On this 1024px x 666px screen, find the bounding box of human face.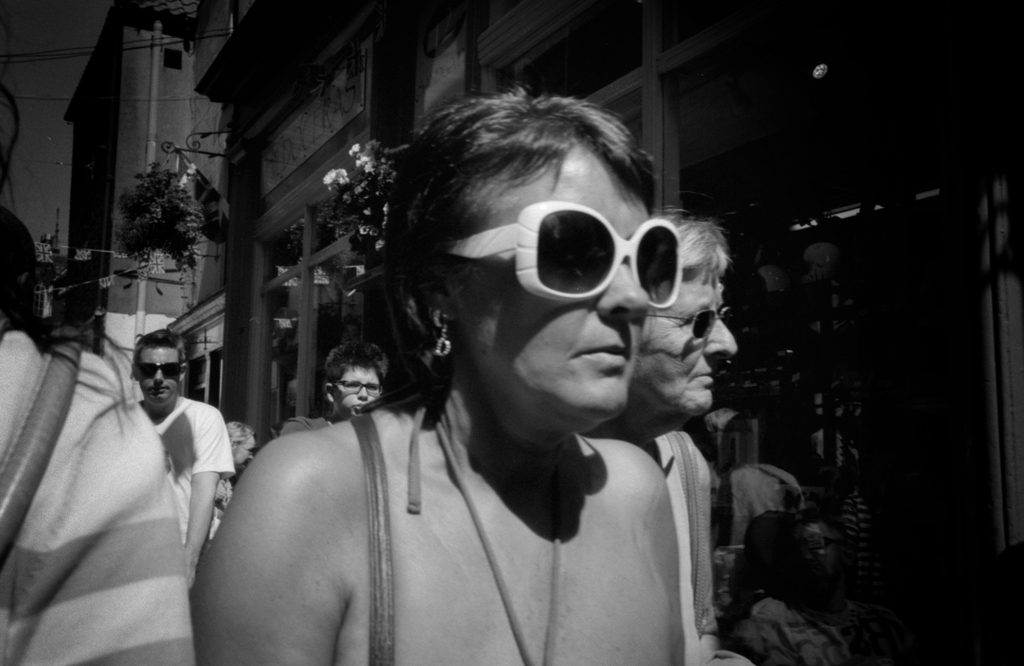
Bounding box: crop(237, 437, 257, 473).
